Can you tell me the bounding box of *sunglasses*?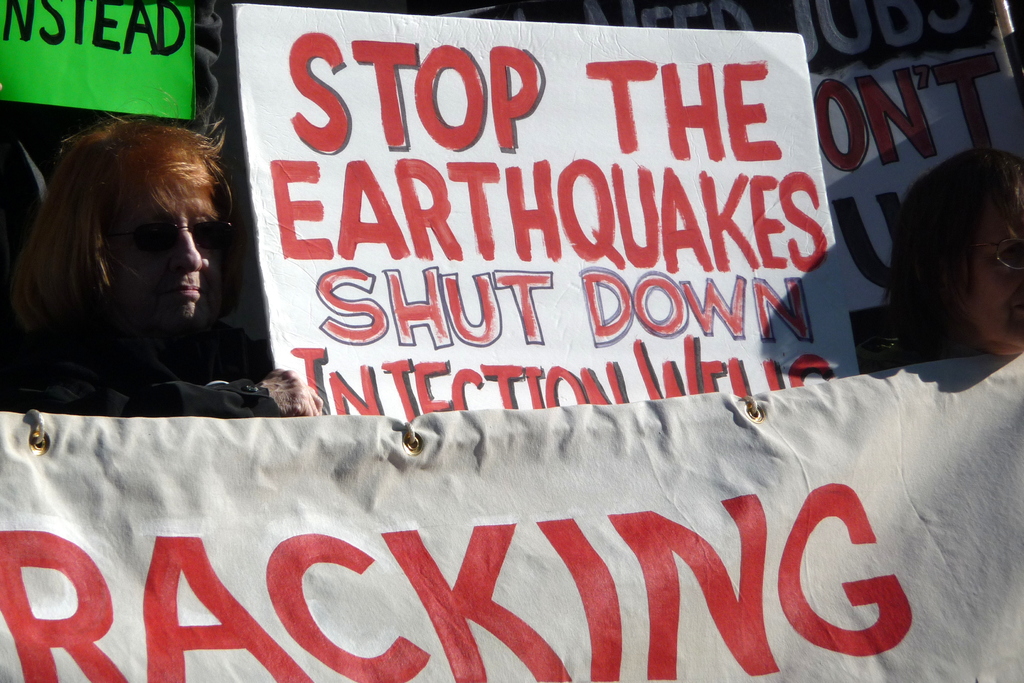
<region>125, 223, 234, 257</region>.
